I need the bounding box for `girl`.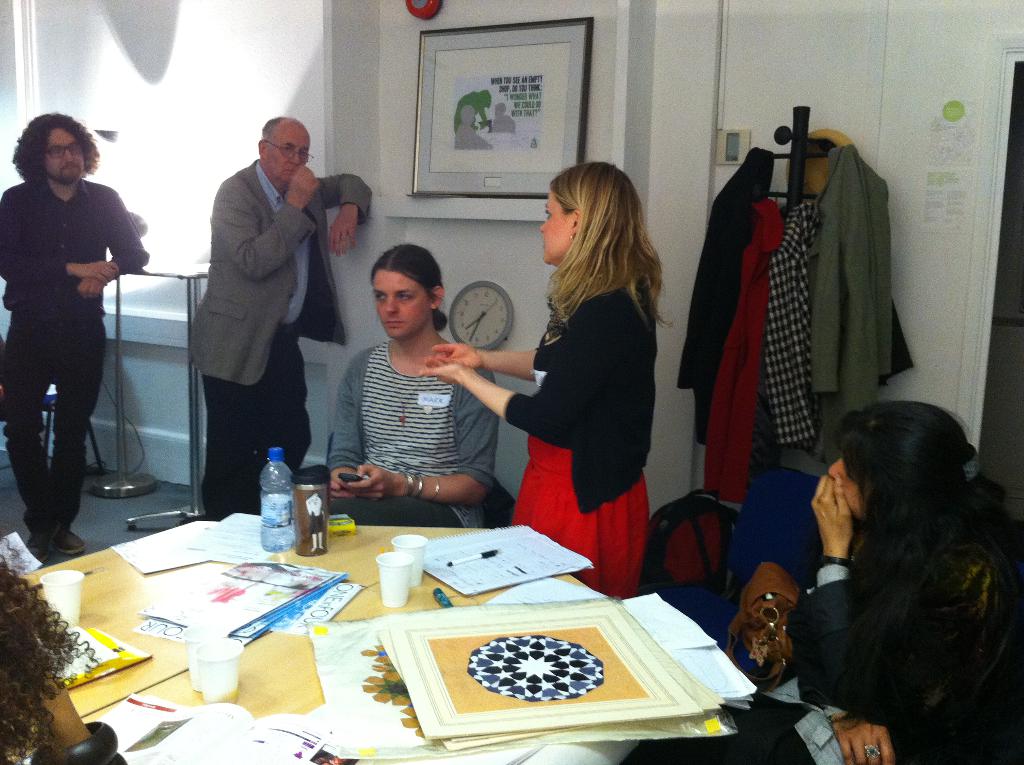
Here it is: (left=641, top=400, right=1023, bottom=764).
